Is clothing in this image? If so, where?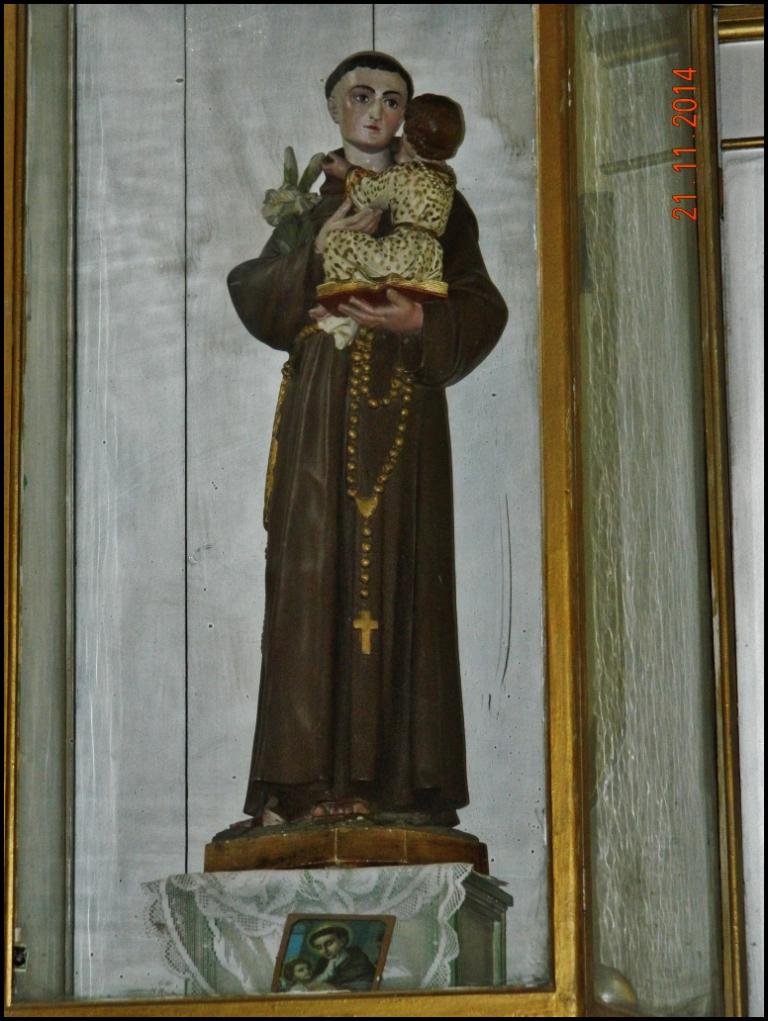
Yes, at <region>231, 160, 512, 825</region>.
